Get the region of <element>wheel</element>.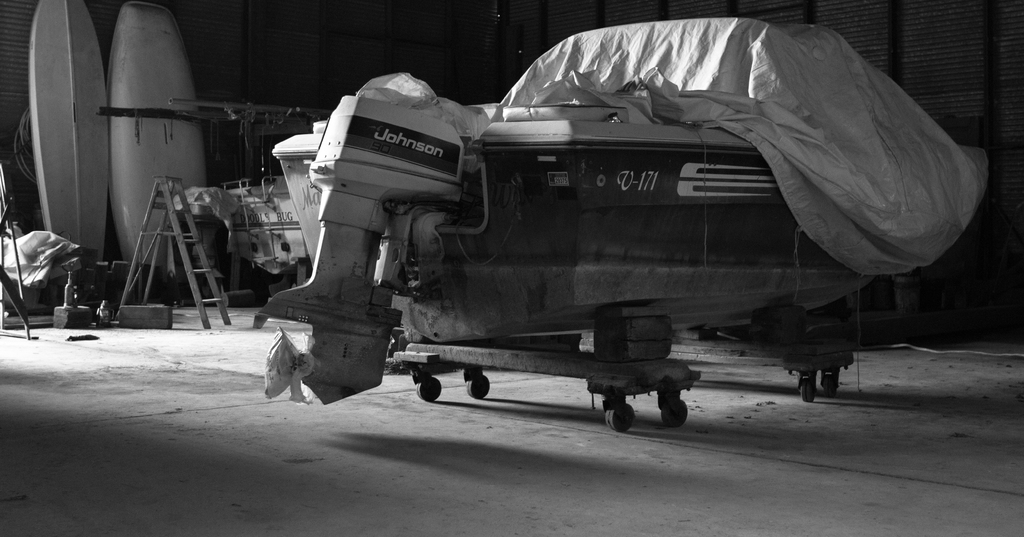
(824,374,837,394).
